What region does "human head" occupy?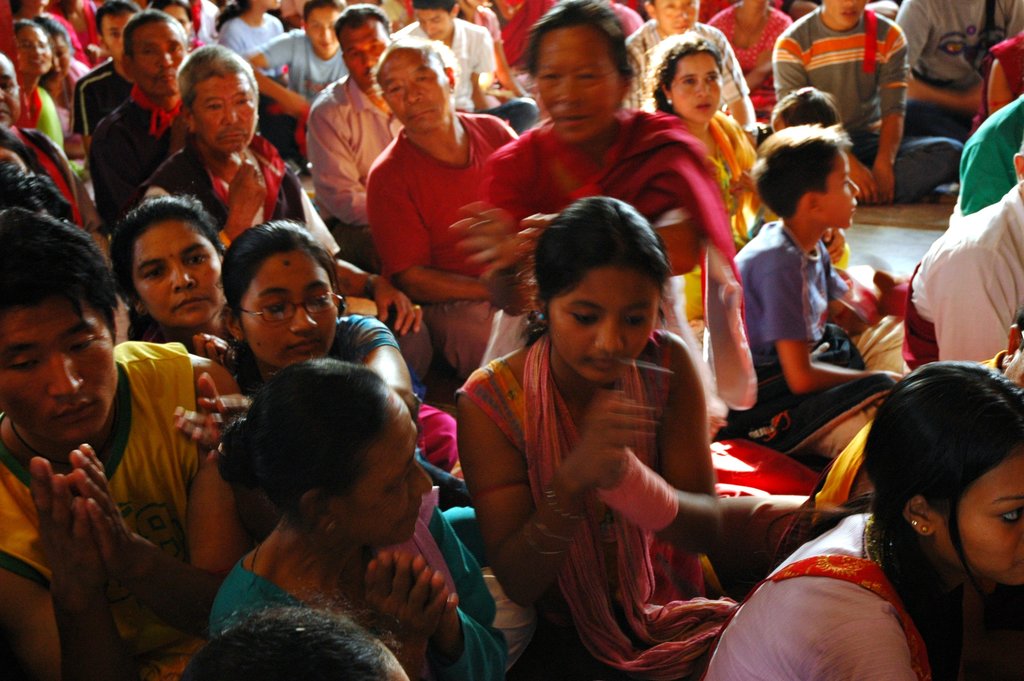
x1=375 y1=40 x2=456 y2=135.
